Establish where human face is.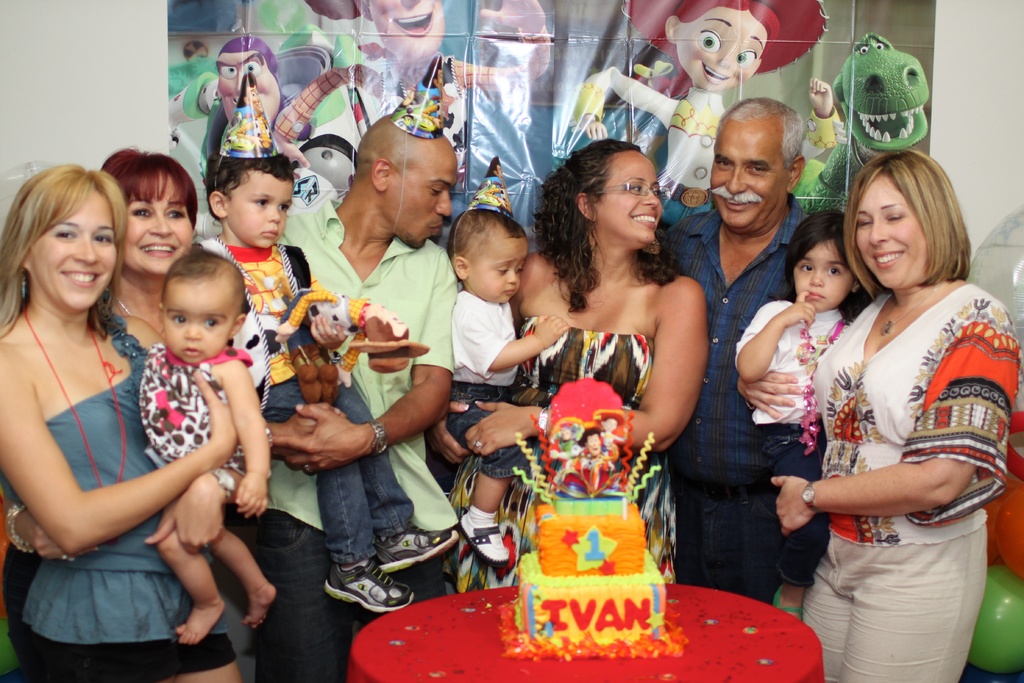
Established at l=214, t=49, r=283, b=129.
